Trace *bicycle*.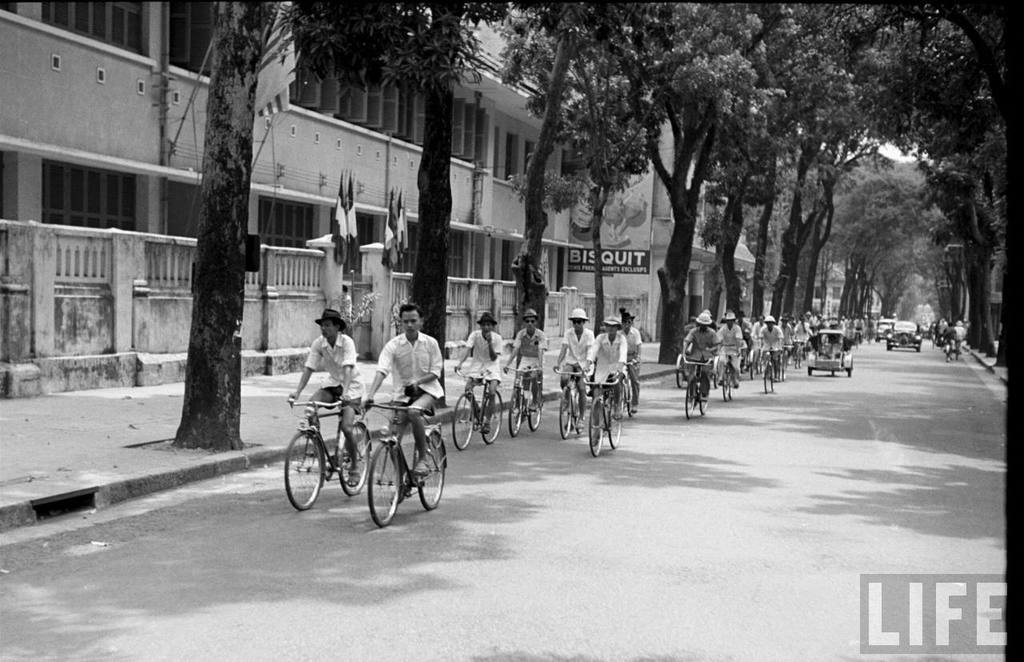
Traced to pyautogui.locateOnScreen(612, 356, 640, 417).
